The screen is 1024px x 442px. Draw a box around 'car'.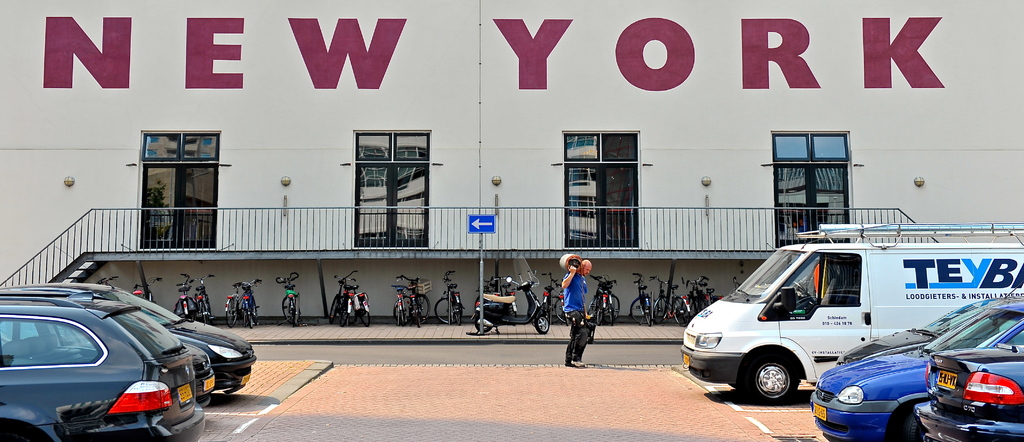
913/301/1023/441.
